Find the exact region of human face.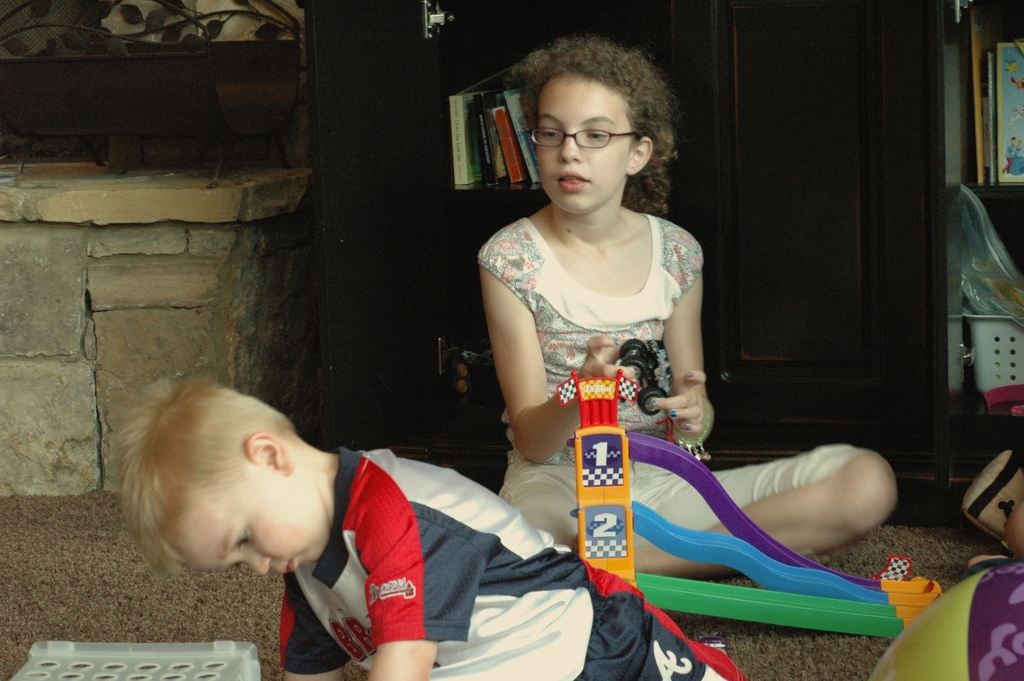
Exact region: <box>173,468,332,577</box>.
